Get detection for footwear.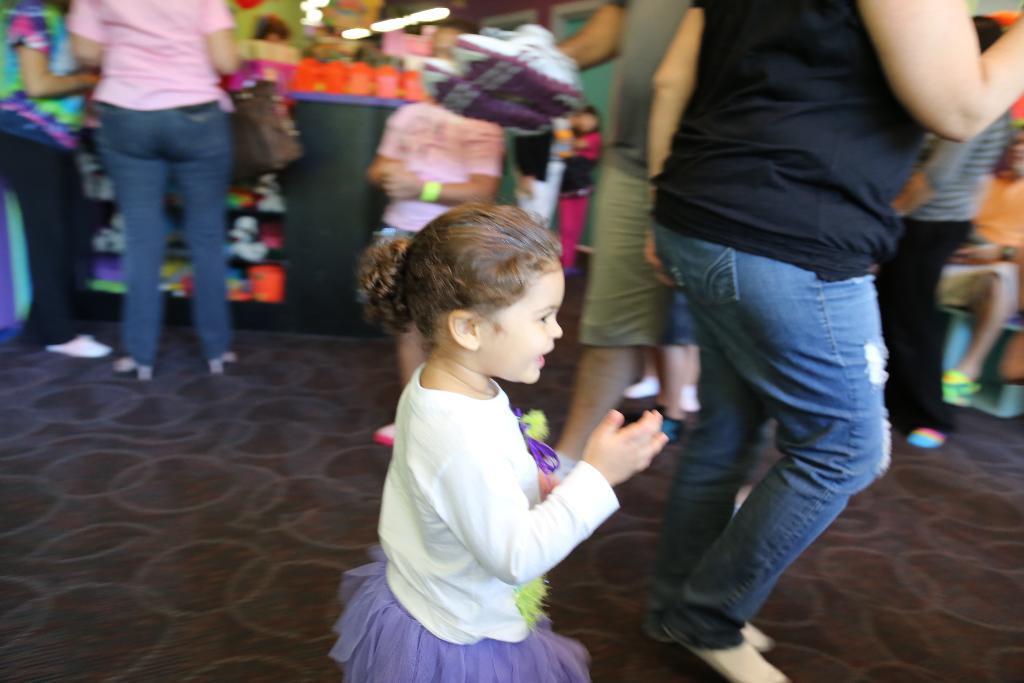
Detection: 660:620:788:682.
